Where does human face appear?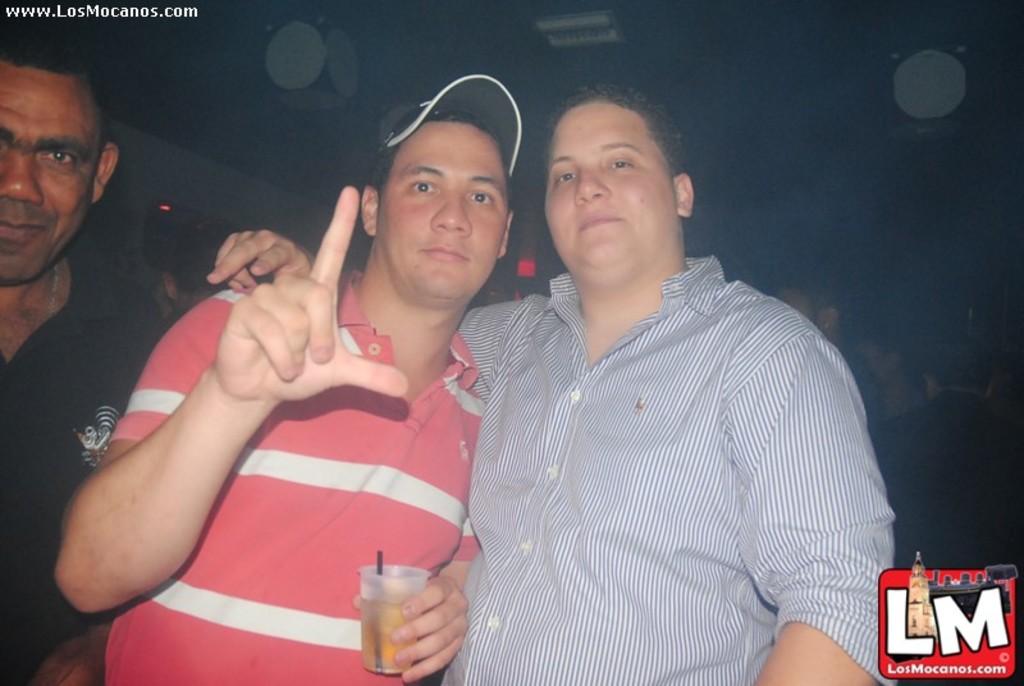
Appears at <bbox>777, 285, 824, 319</bbox>.
